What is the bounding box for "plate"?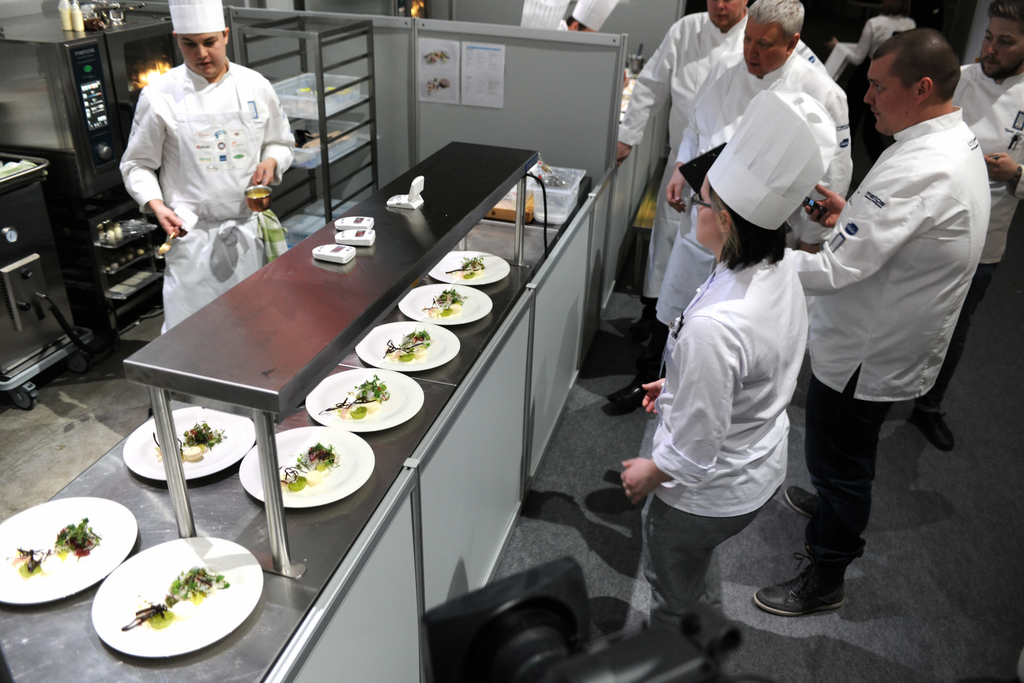
region(401, 284, 493, 325).
